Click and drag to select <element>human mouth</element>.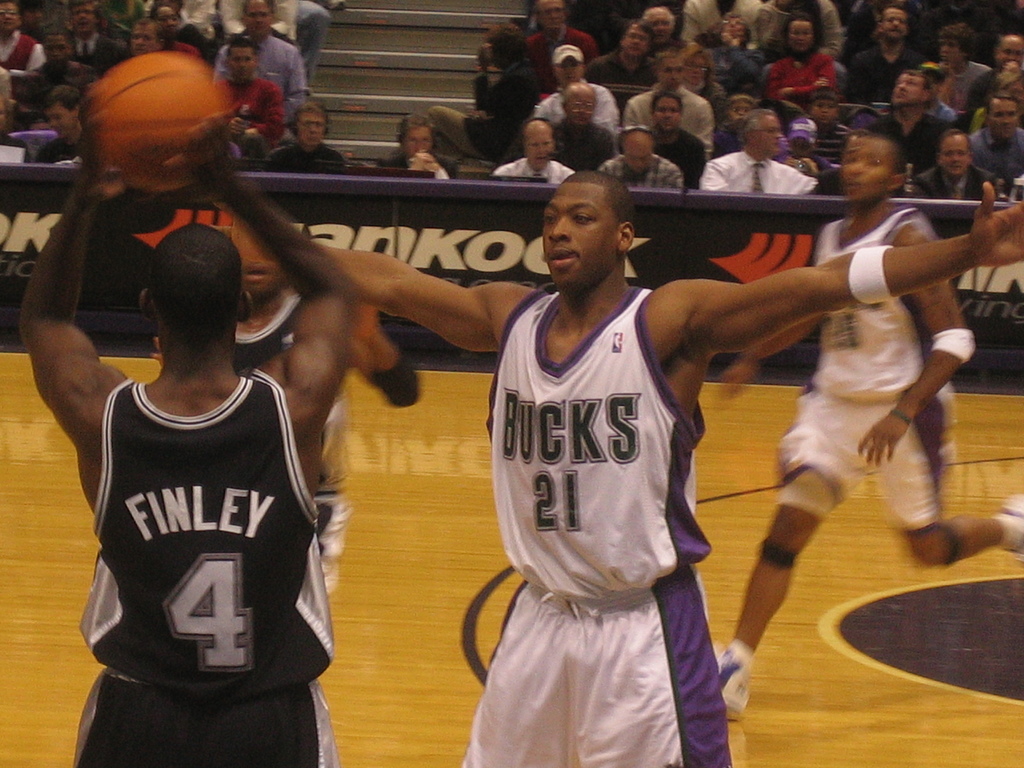
Selection: 545 250 578 269.
